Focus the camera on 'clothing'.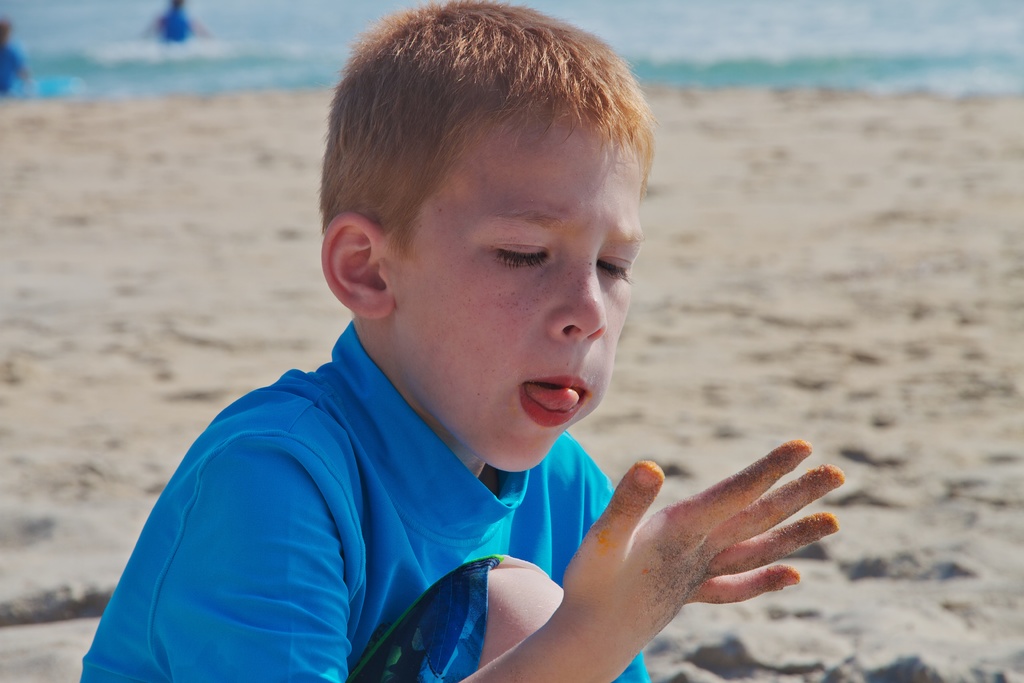
Focus region: bbox=(77, 313, 653, 682).
